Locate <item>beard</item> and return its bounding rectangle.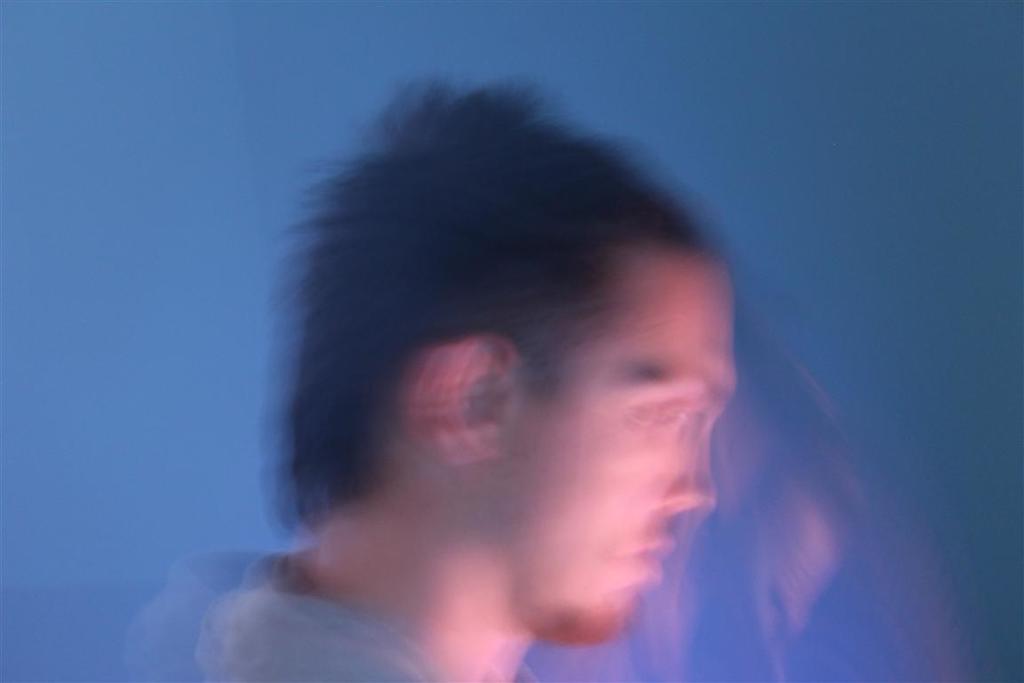
box(529, 589, 632, 645).
